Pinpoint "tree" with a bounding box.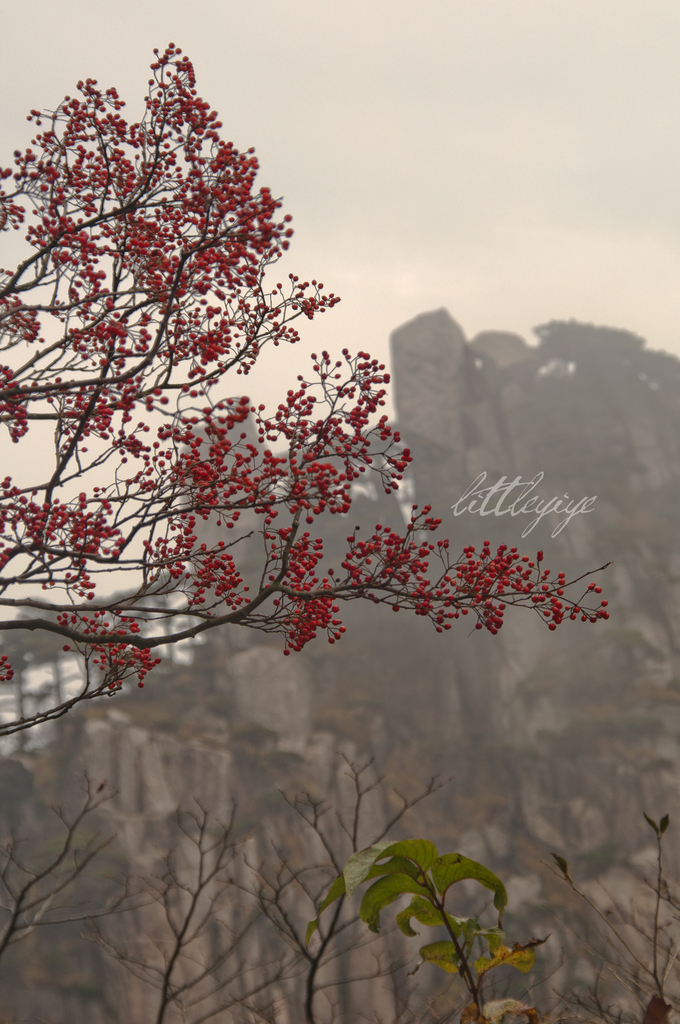
0:24:555:872.
